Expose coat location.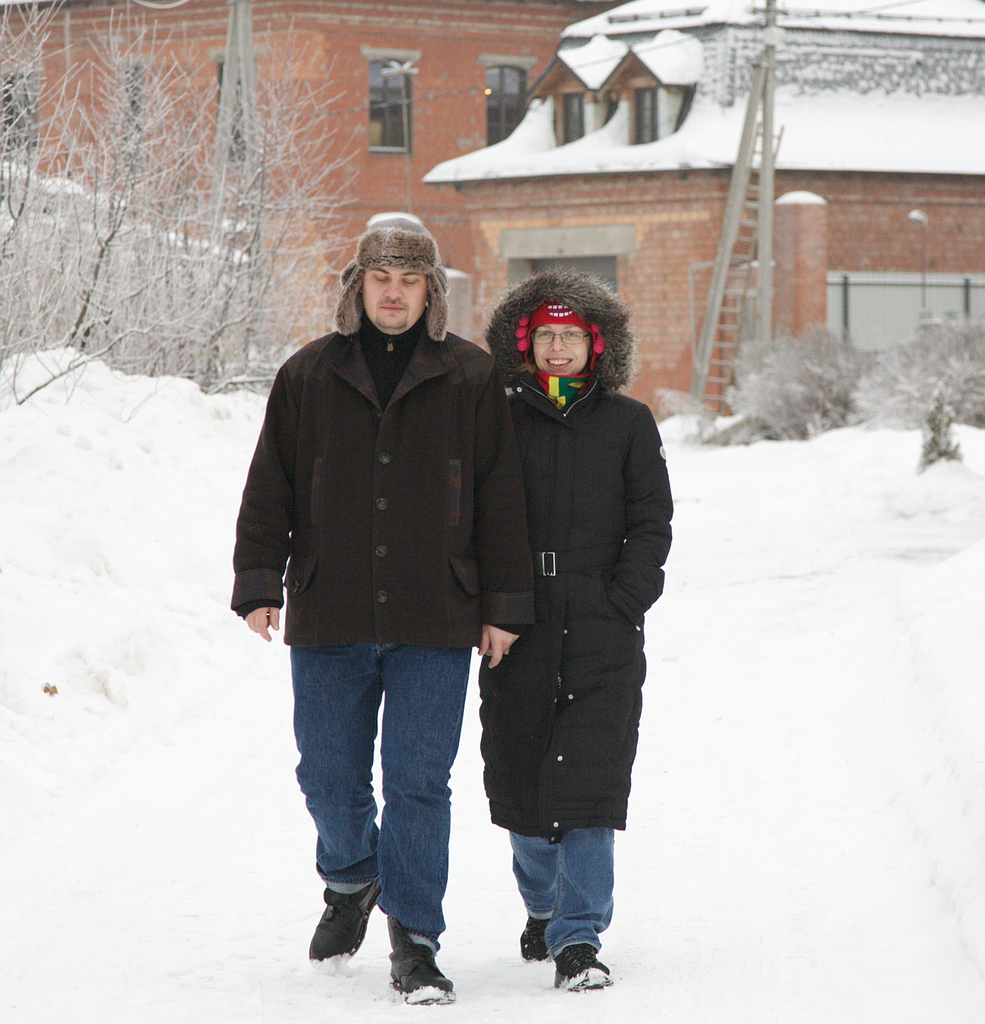
Exposed at box=[224, 316, 535, 657].
